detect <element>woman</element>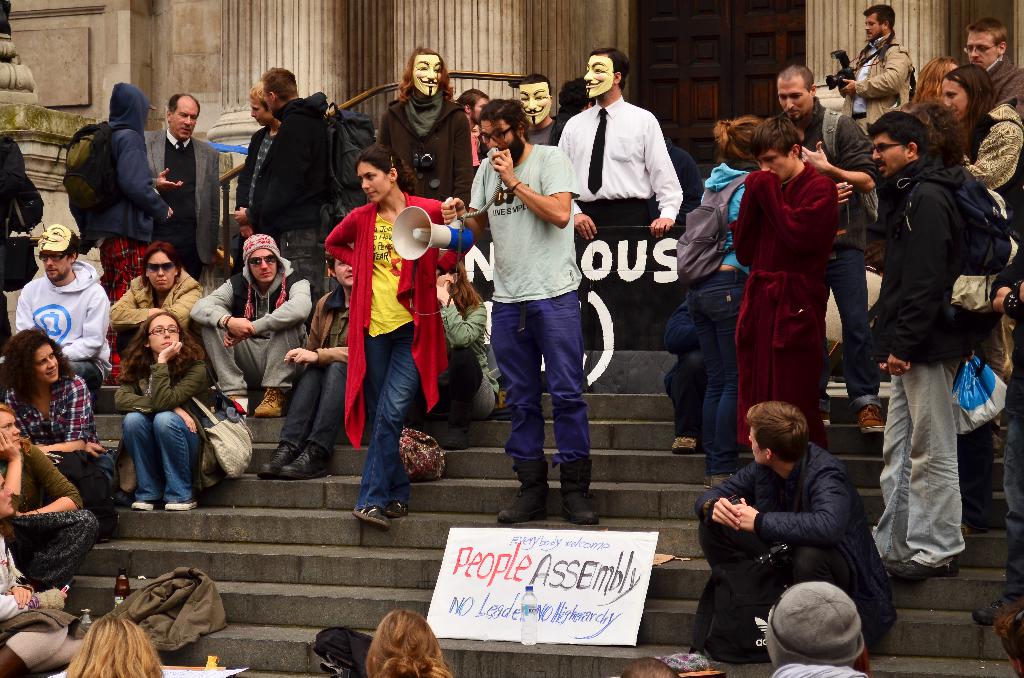
(x1=58, y1=613, x2=165, y2=677)
